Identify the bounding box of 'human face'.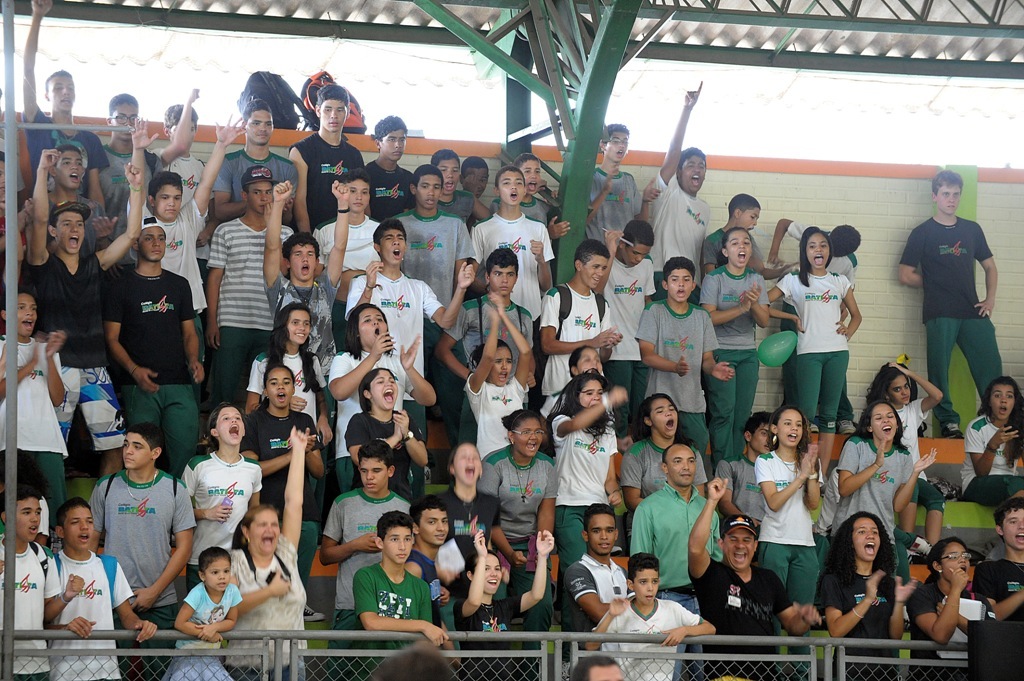
x1=249, y1=507, x2=283, y2=560.
